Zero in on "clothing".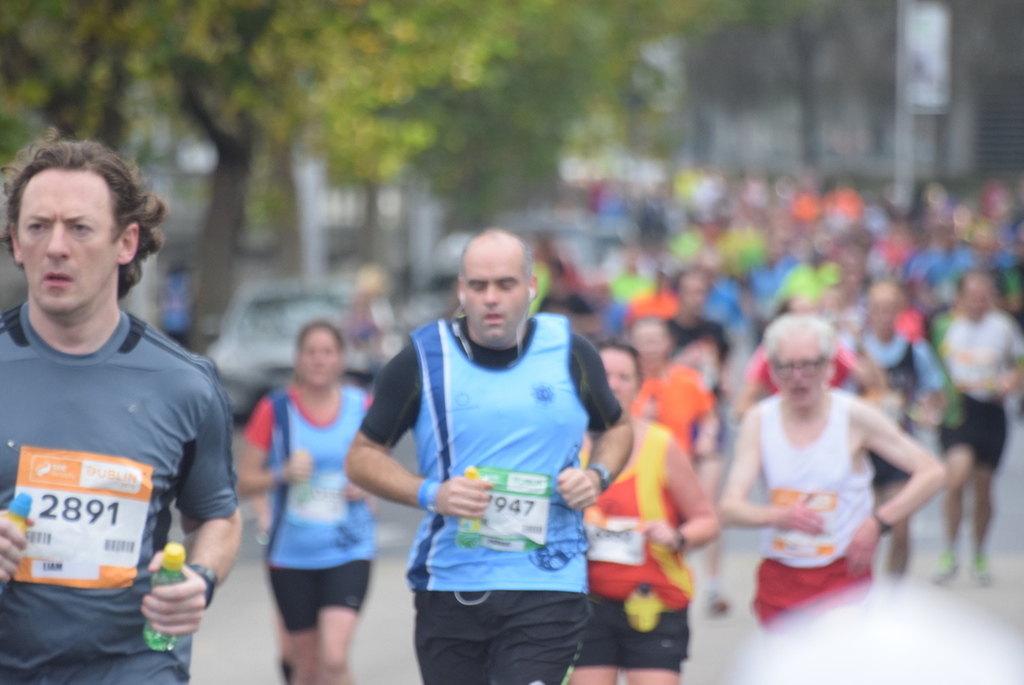
Zeroed in: x1=855 y1=331 x2=946 y2=490.
